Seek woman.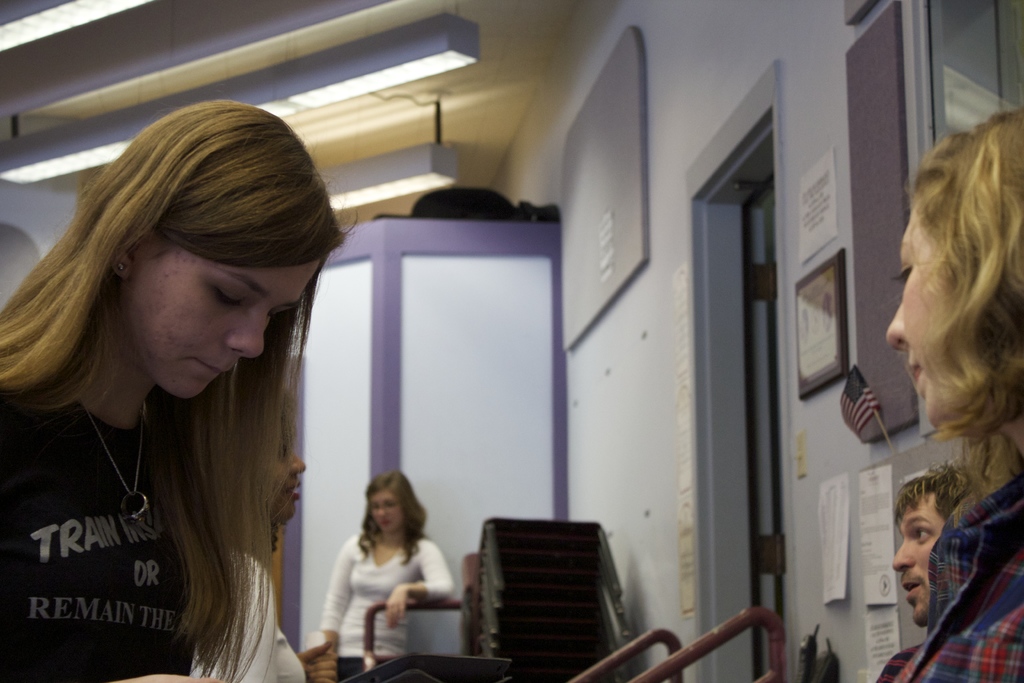
left=310, top=478, right=453, bottom=662.
